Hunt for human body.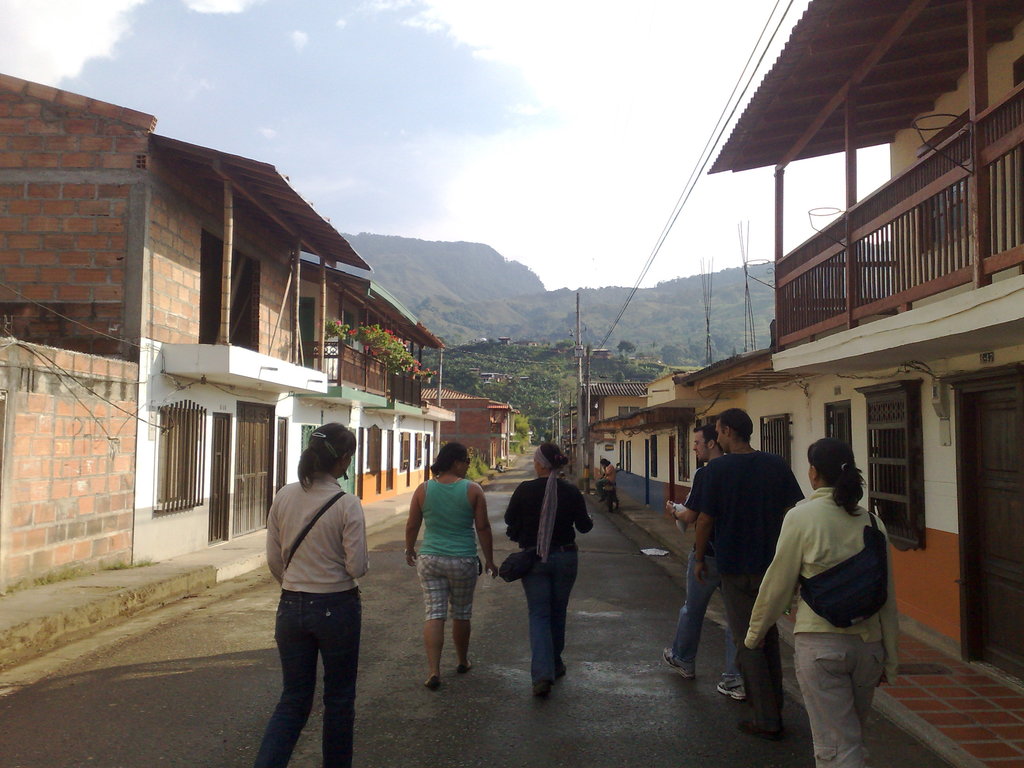
Hunted down at 508:475:592:688.
